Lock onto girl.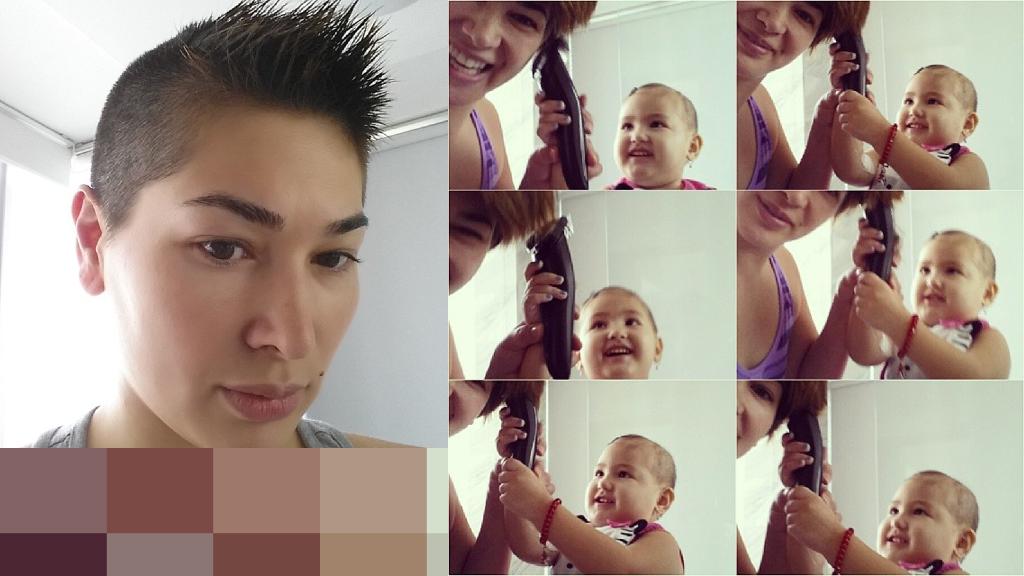
Locked: <box>493,405,684,575</box>.
